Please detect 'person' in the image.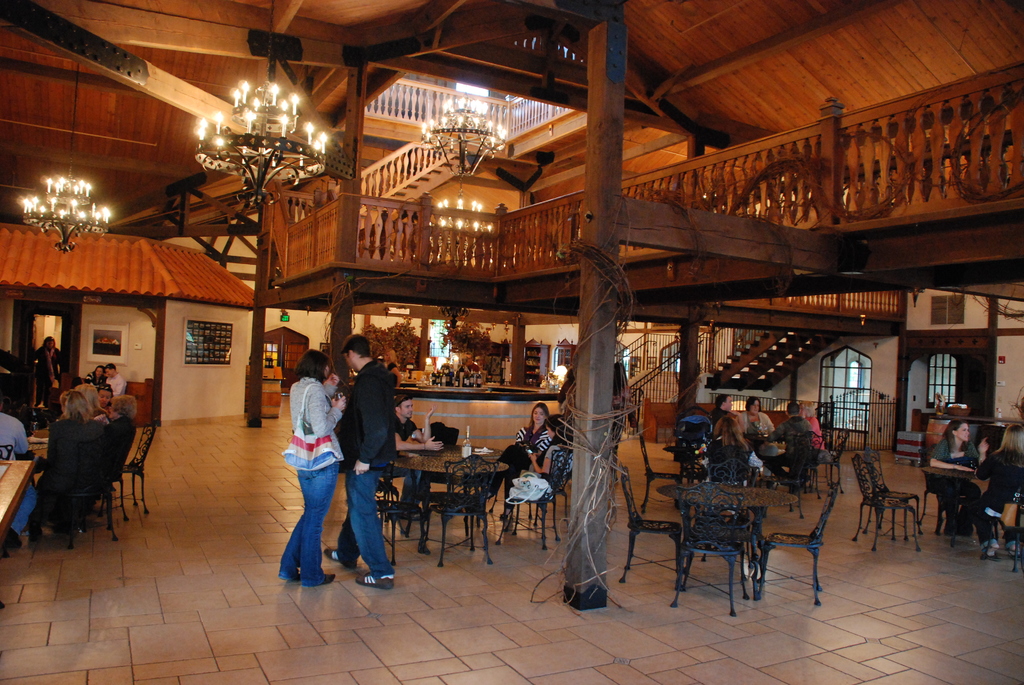
(x1=278, y1=349, x2=348, y2=588).
